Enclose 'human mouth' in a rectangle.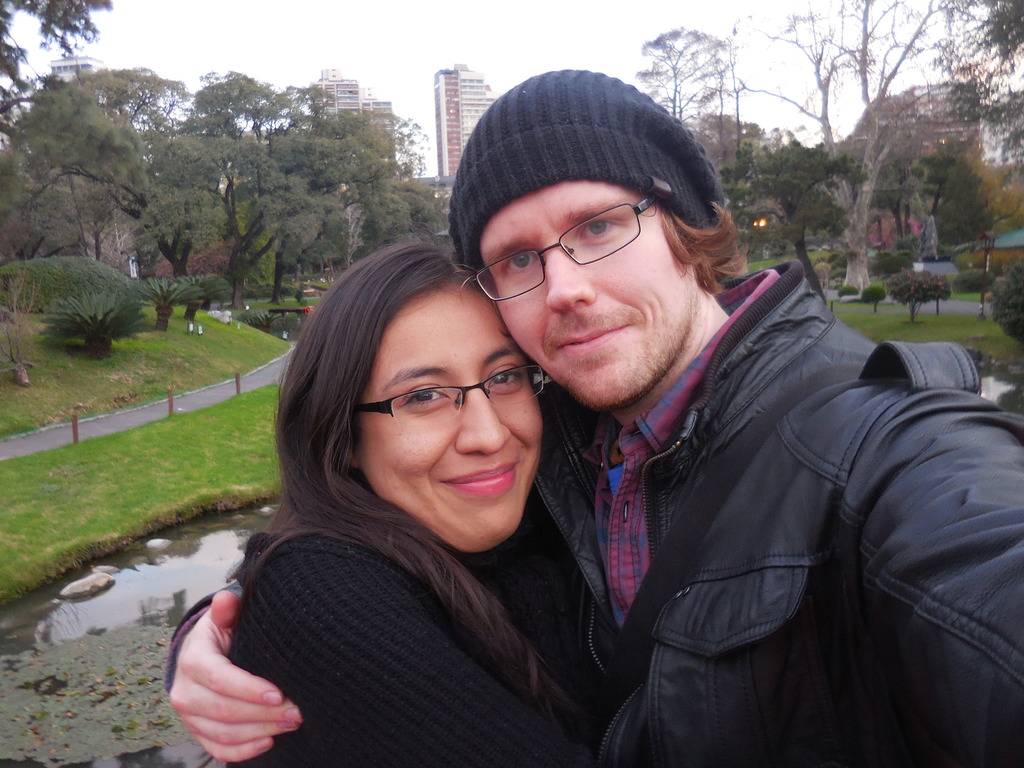
x1=555 y1=320 x2=632 y2=352.
